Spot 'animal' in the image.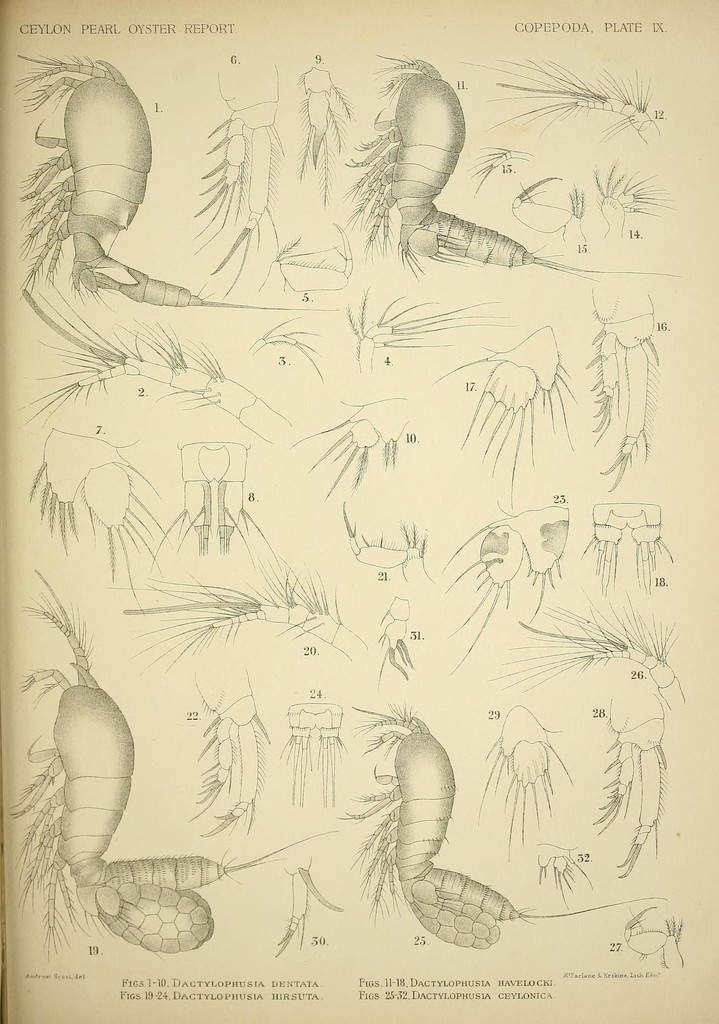
'animal' found at rect(342, 61, 661, 279).
